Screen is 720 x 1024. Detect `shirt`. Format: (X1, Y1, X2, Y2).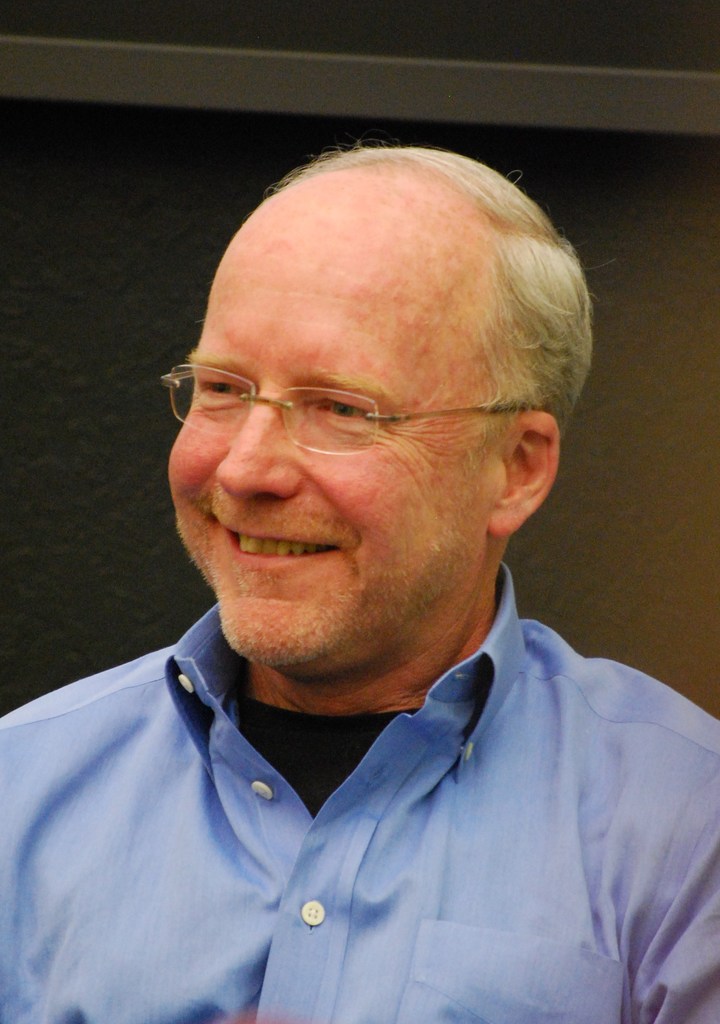
(0, 617, 719, 998).
